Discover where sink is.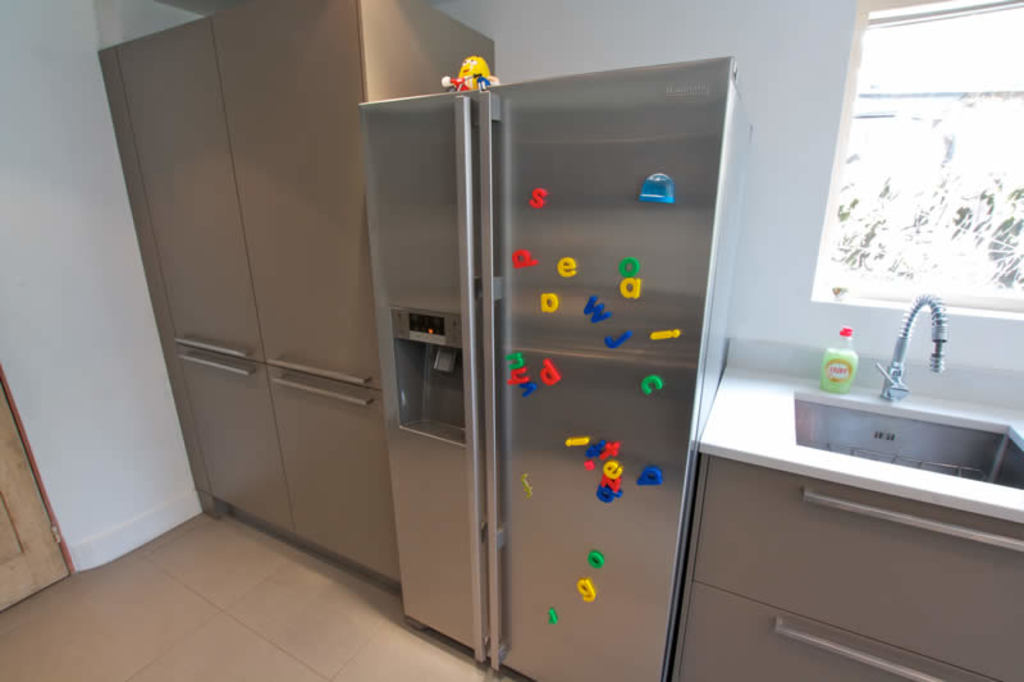
Discovered at 790:290:1023:491.
